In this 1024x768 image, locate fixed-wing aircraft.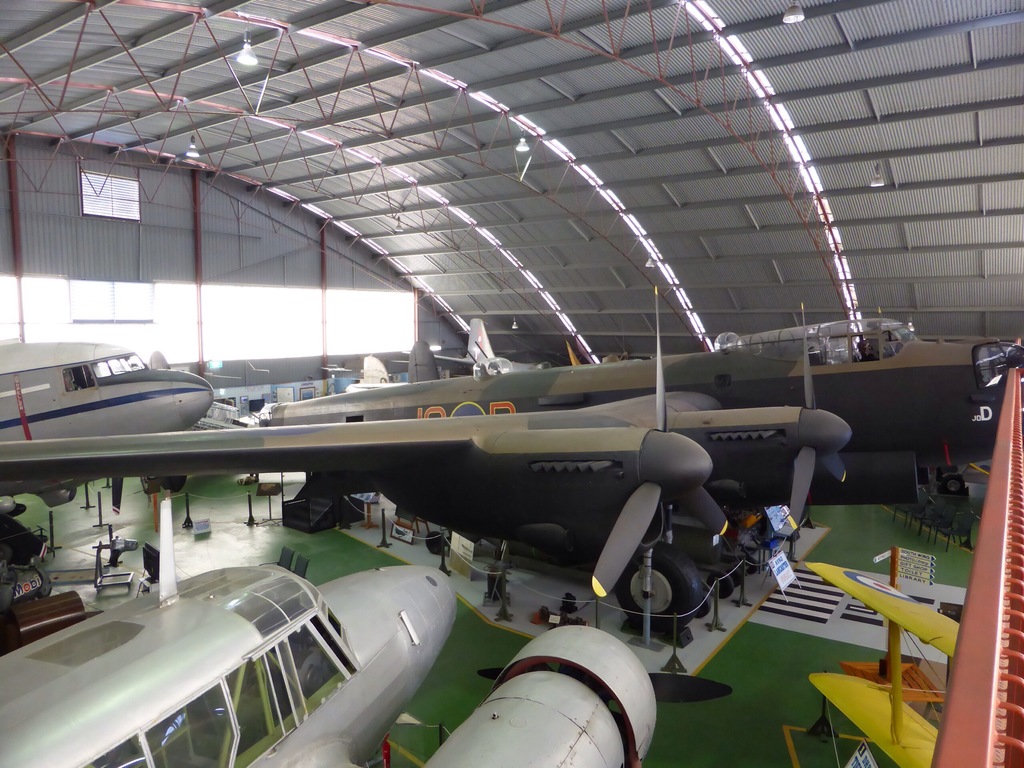
Bounding box: x1=0, y1=285, x2=1023, y2=639.
